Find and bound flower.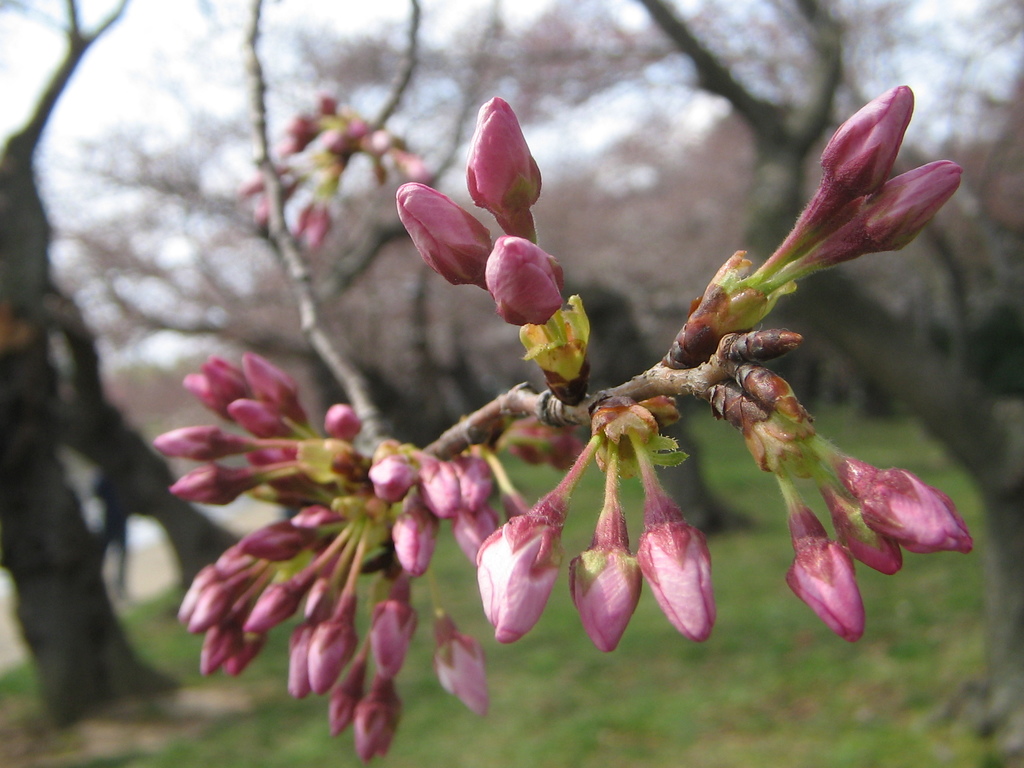
Bound: BBox(461, 93, 545, 242).
